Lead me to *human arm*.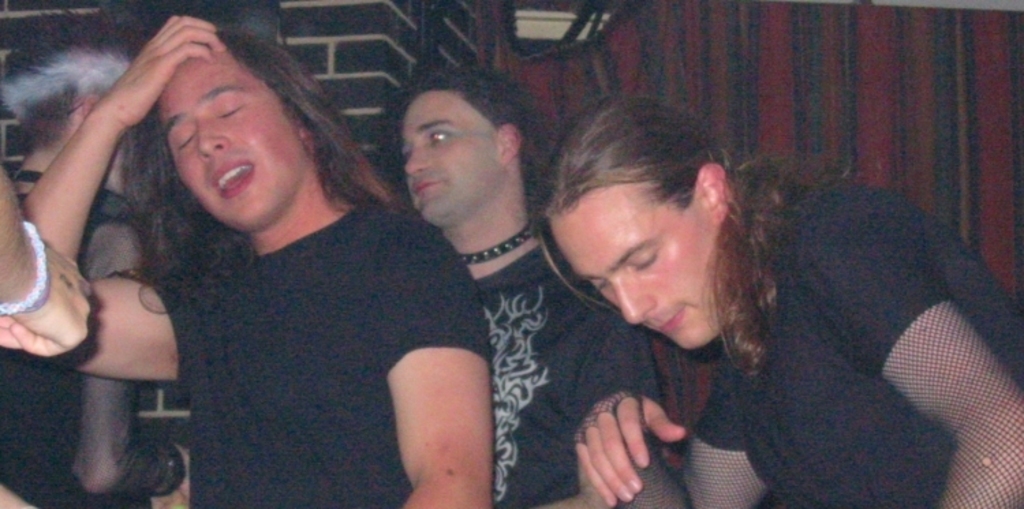
Lead to [545,386,766,508].
